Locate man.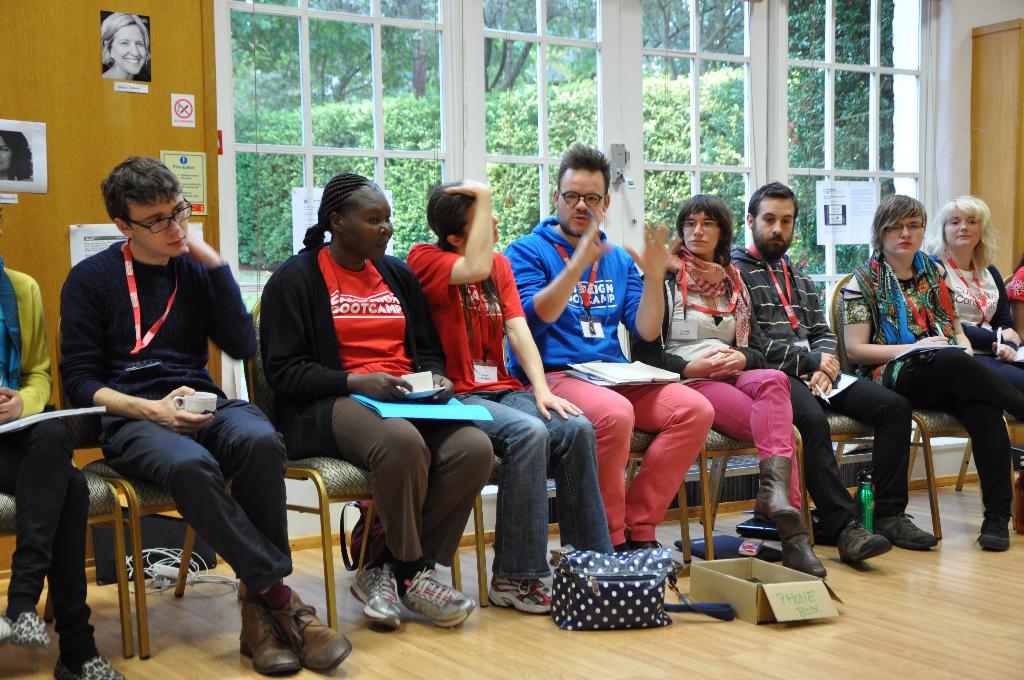
Bounding box: [left=504, top=145, right=707, bottom=556].
